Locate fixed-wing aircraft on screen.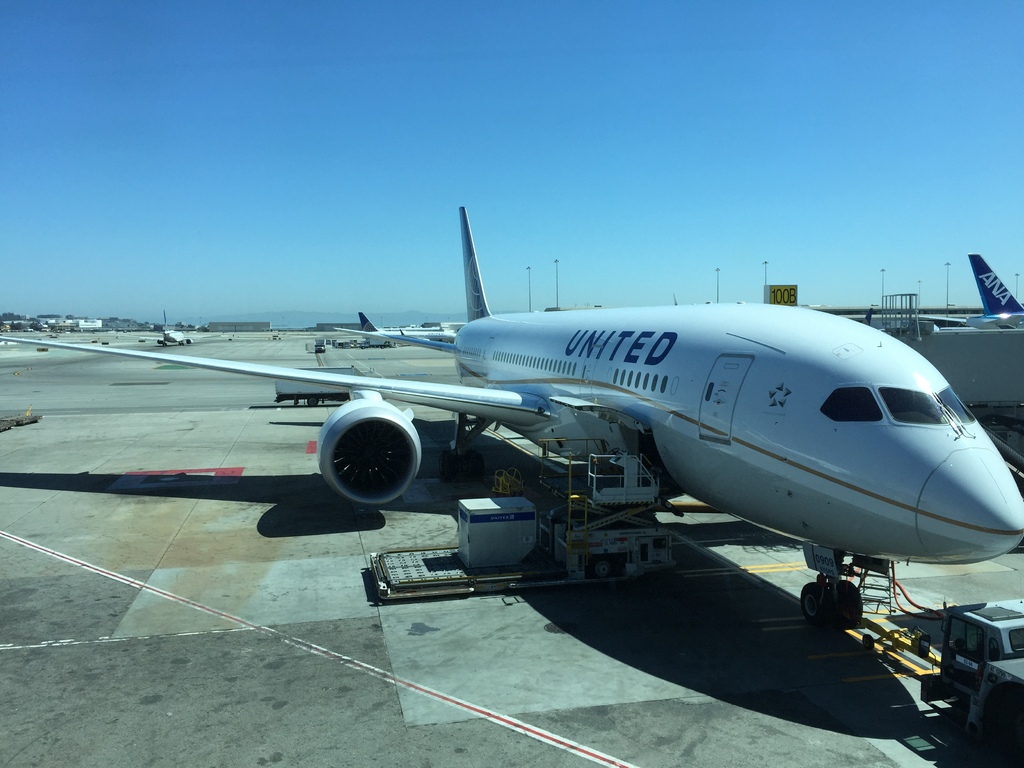
On screen at (0,207,1023,624).
